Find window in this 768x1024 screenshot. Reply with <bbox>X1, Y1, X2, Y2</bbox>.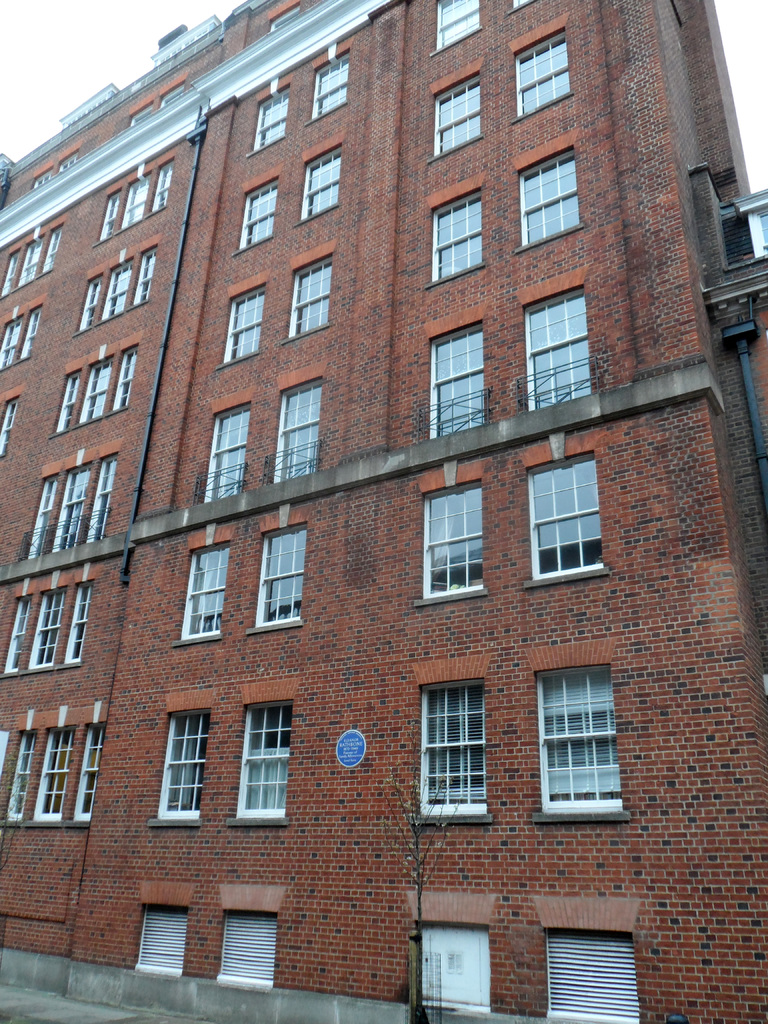
<bbox>518, 150, 578, 252</bbox>.
